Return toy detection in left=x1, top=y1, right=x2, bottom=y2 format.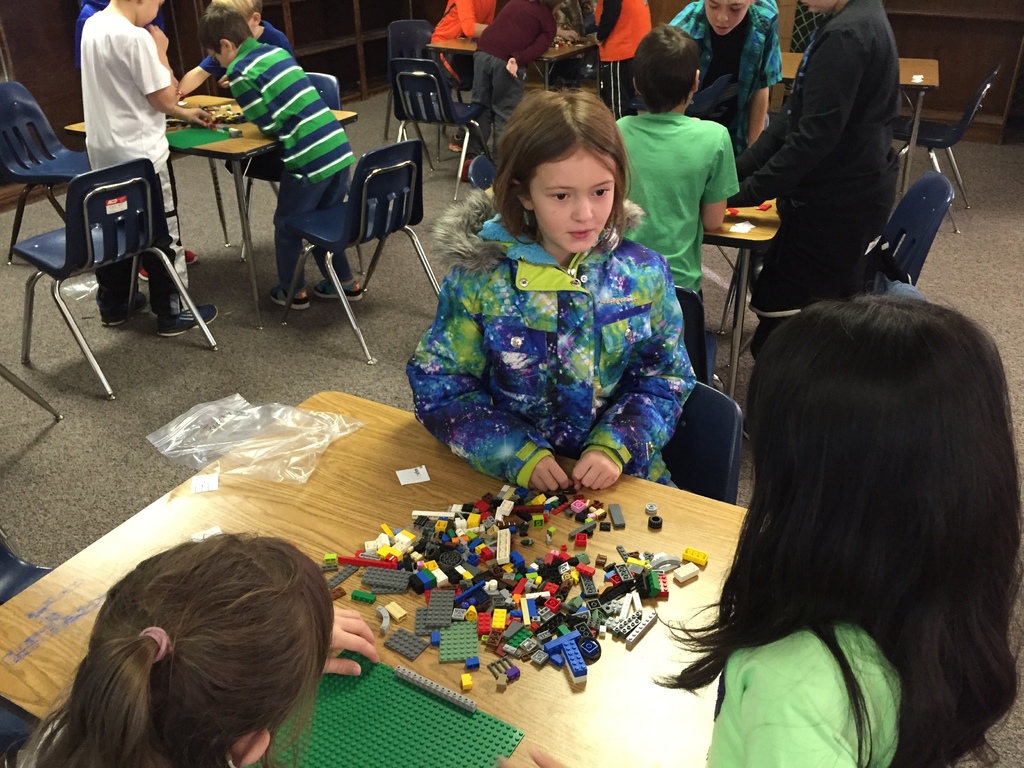
left=584, top=598, right=600, bottom=609.
